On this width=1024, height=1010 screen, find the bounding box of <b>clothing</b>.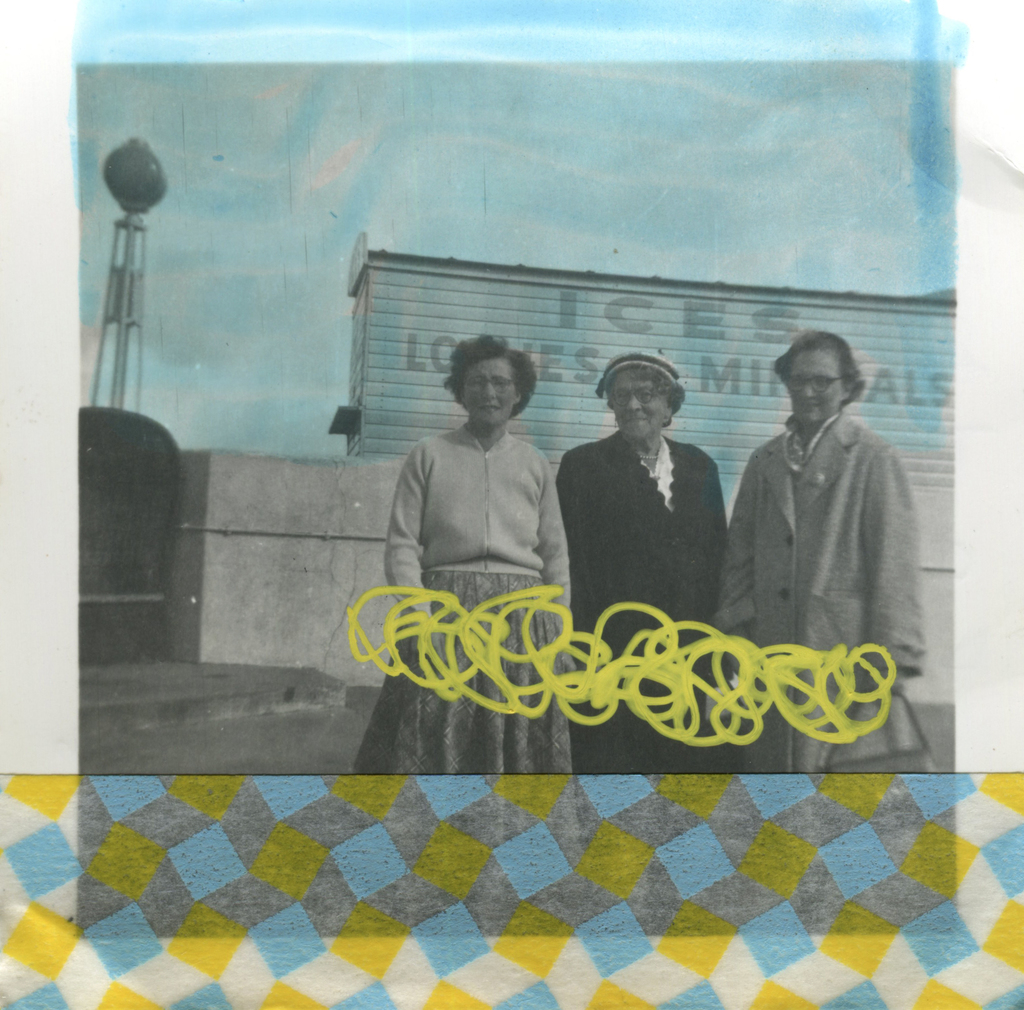
Bounding box: [710, 401, 948, 785].
